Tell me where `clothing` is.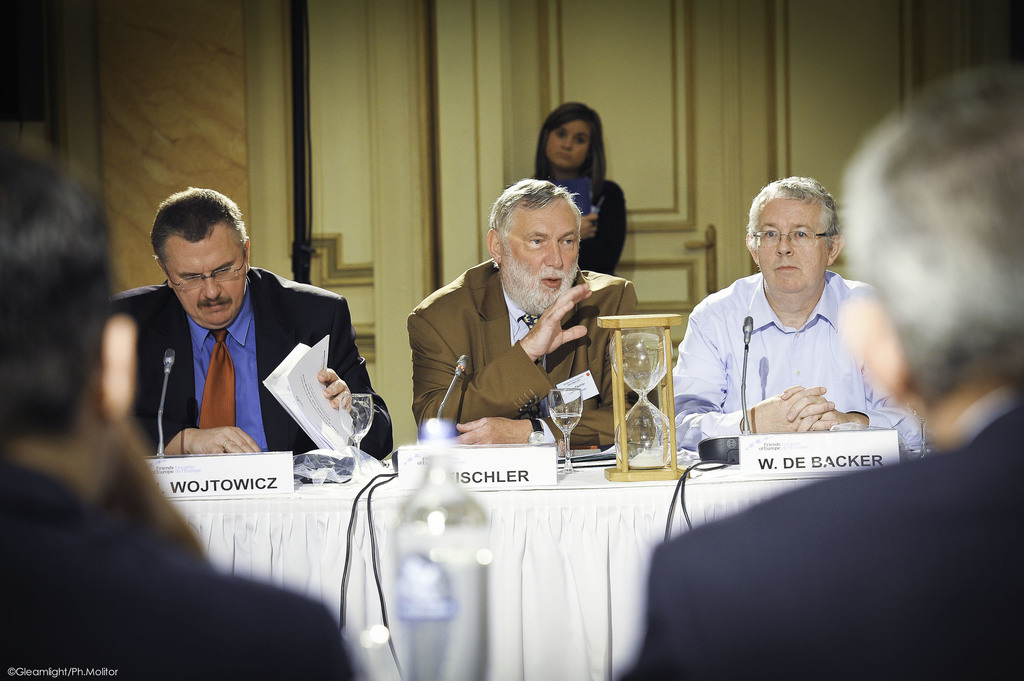
`clothing` is at {"x1": 572, "y1": 174, "x2": 627, "y2": 276}.
